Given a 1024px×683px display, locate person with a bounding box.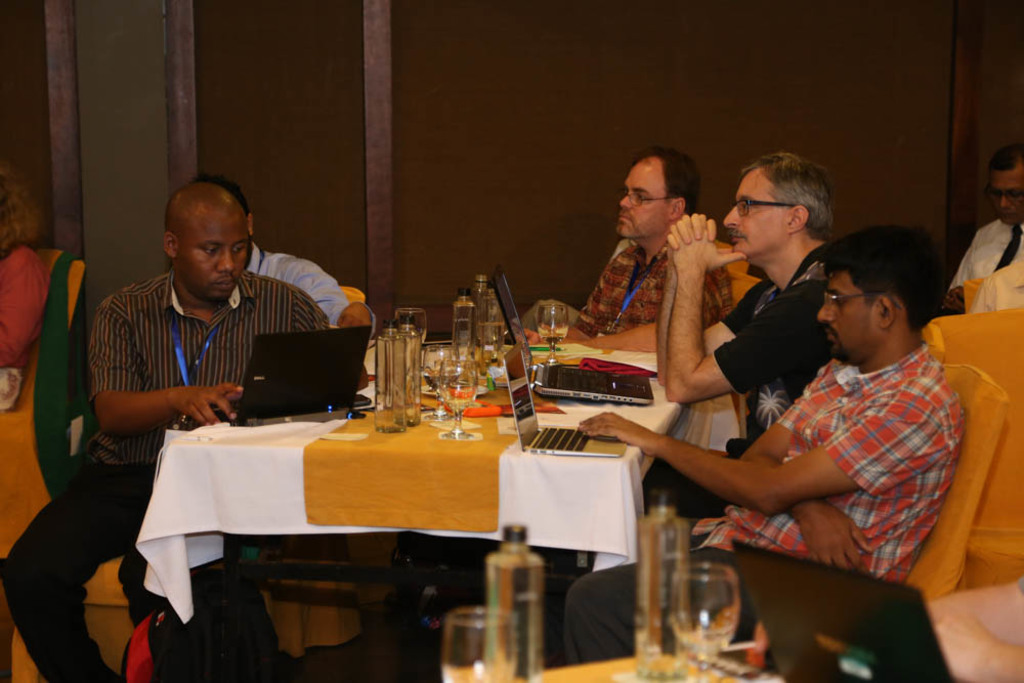
Located: x1=947 y1=146 x2=1023 y2=296.
